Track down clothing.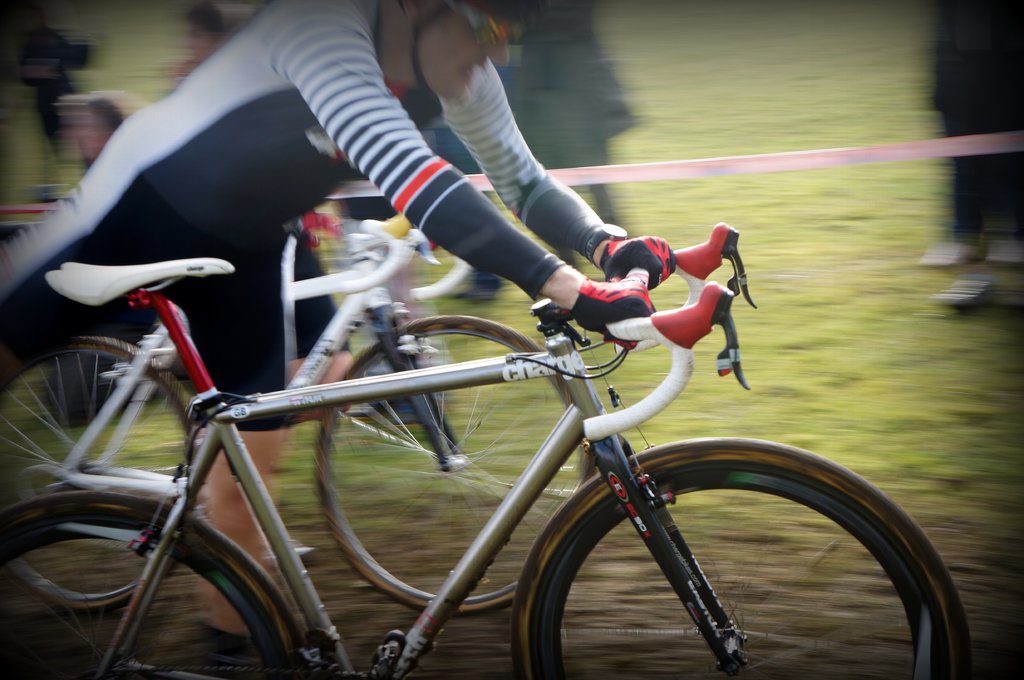
Tracked to locate(0, 1, 641, 445).
